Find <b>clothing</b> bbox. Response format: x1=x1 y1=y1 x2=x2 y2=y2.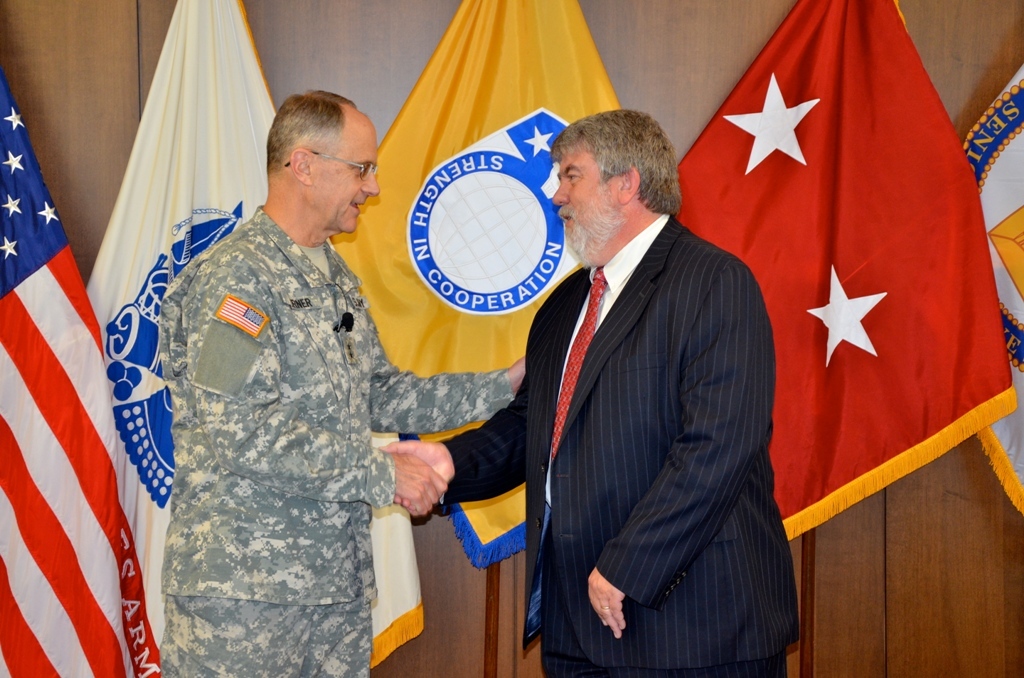
x1=435 y1=207 x2=800 y2=677.
